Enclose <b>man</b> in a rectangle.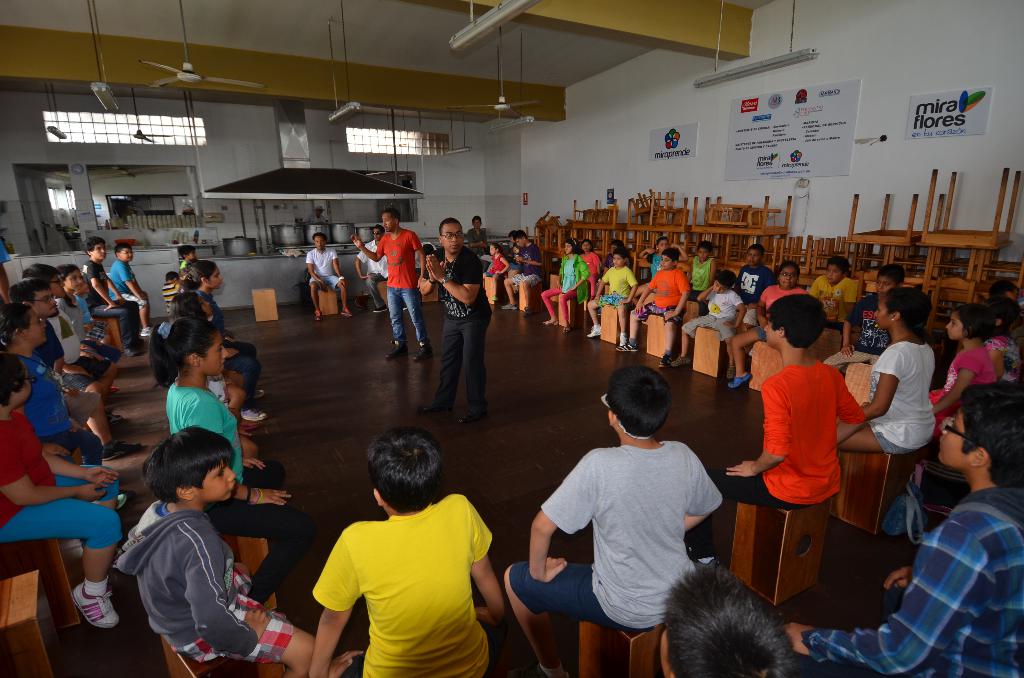
bbox(357, 209, 426, 360).
